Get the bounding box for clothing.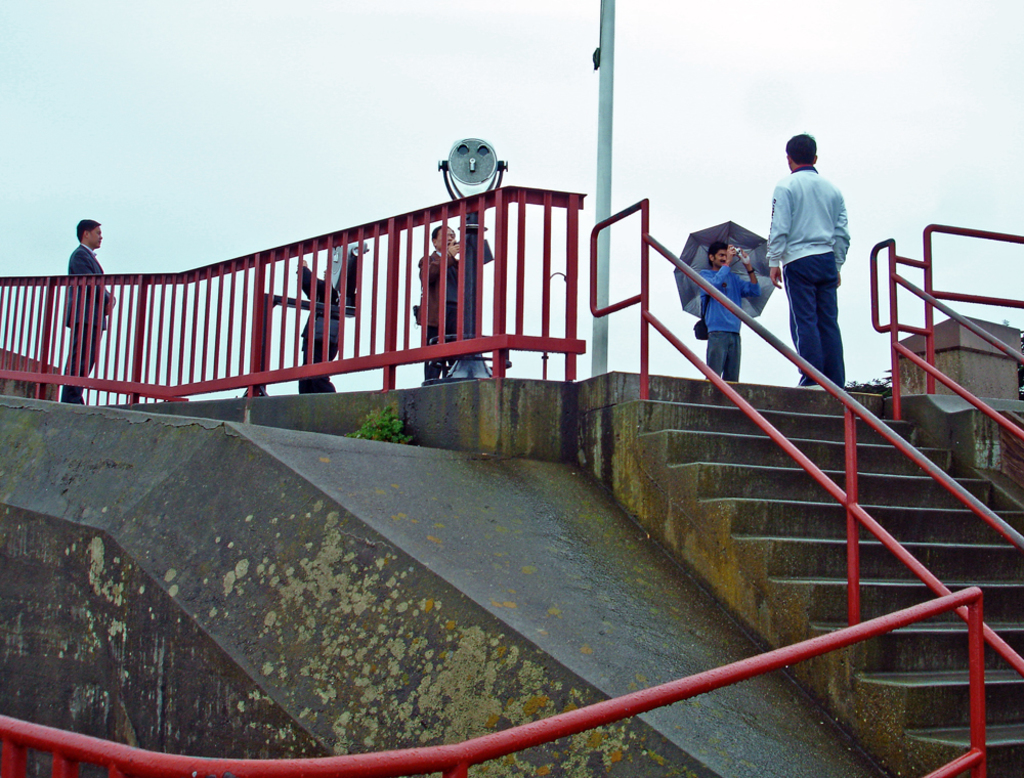
67,241,118,396.
